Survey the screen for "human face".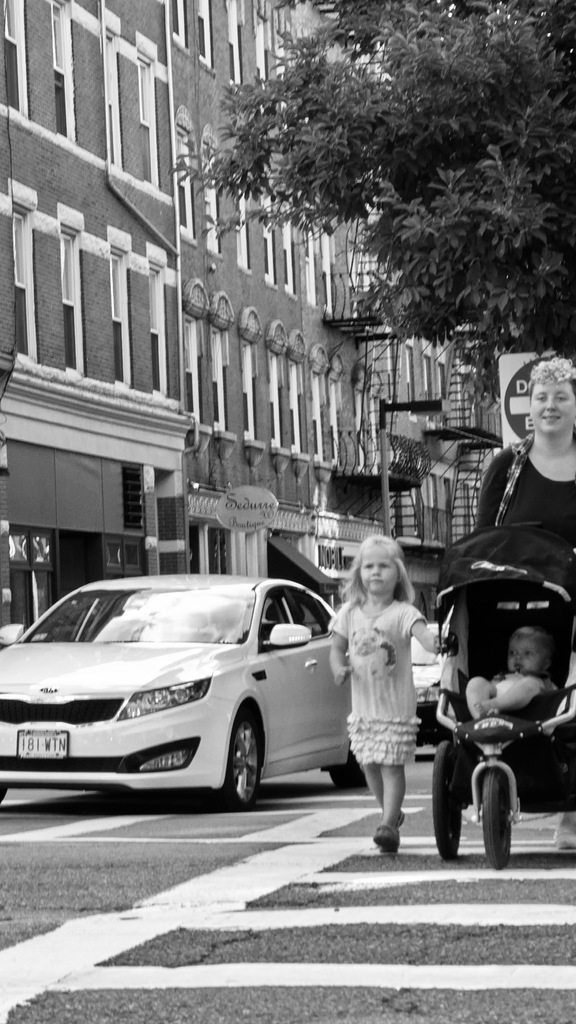
Survey found: BBox(503, 634, 538, 680).
